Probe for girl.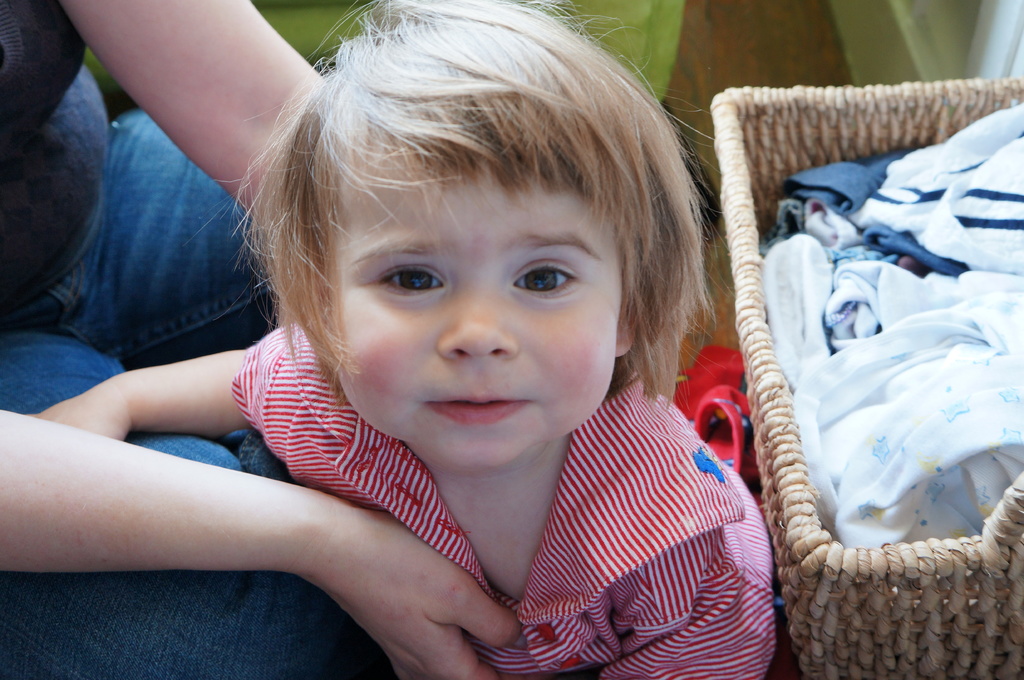
Probe result: (24, 0, 772, 679).
